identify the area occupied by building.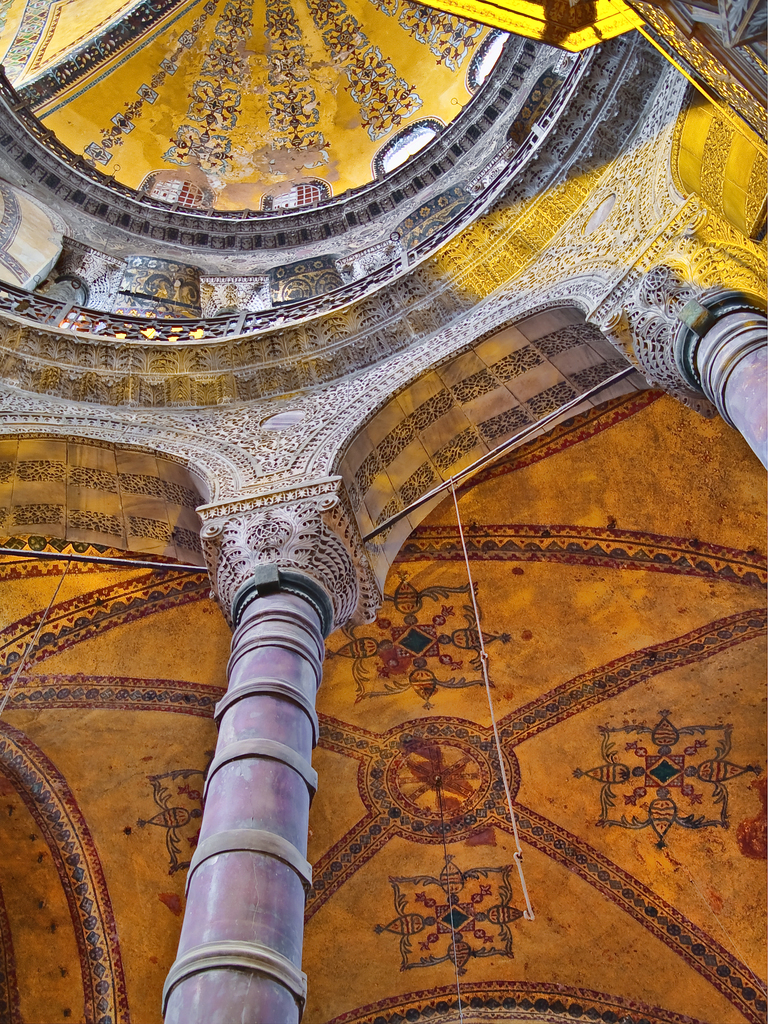
Area: (x1=0, y1=0, x2=767, y2=1023).
